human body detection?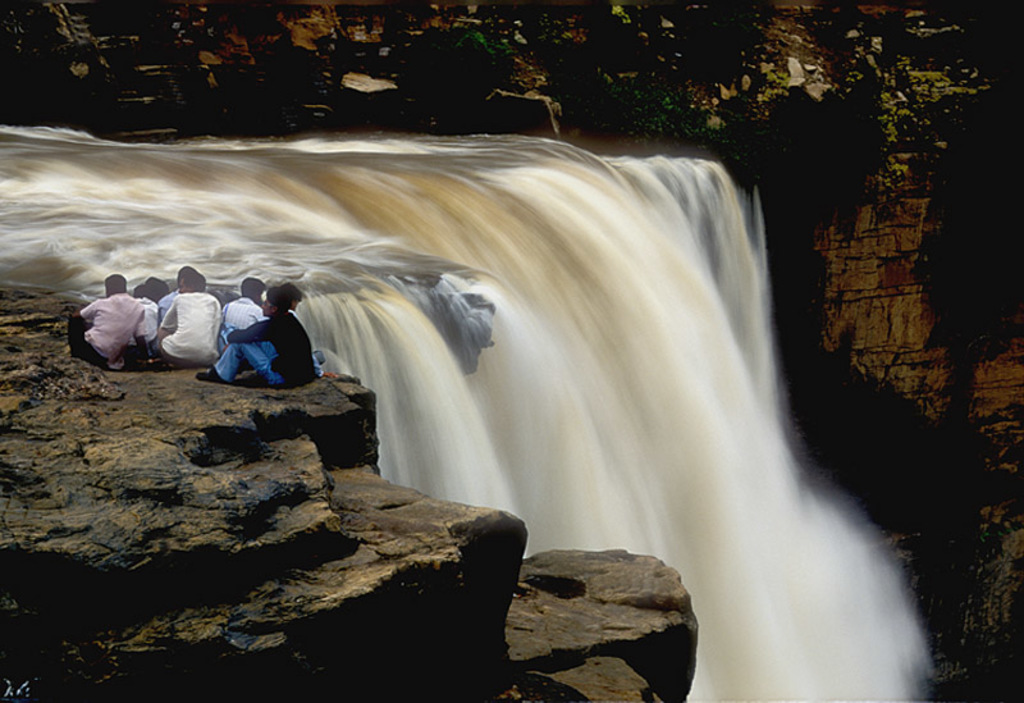
box(216, 278, 266, 357)
